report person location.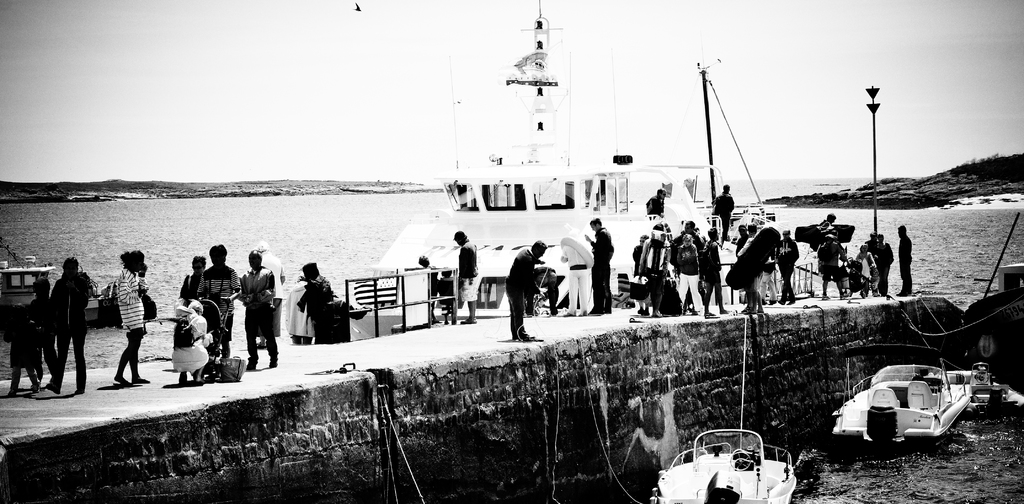
Report: rect(815, 235, 845, 300).
